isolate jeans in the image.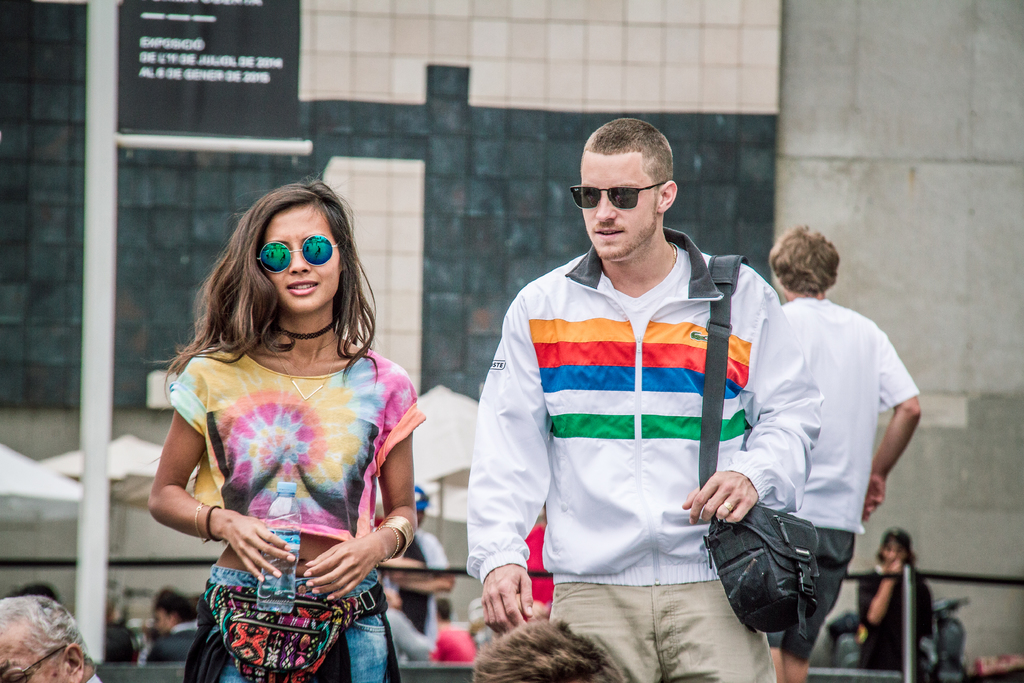
Isolated region: [177, 542, 376, 670].
